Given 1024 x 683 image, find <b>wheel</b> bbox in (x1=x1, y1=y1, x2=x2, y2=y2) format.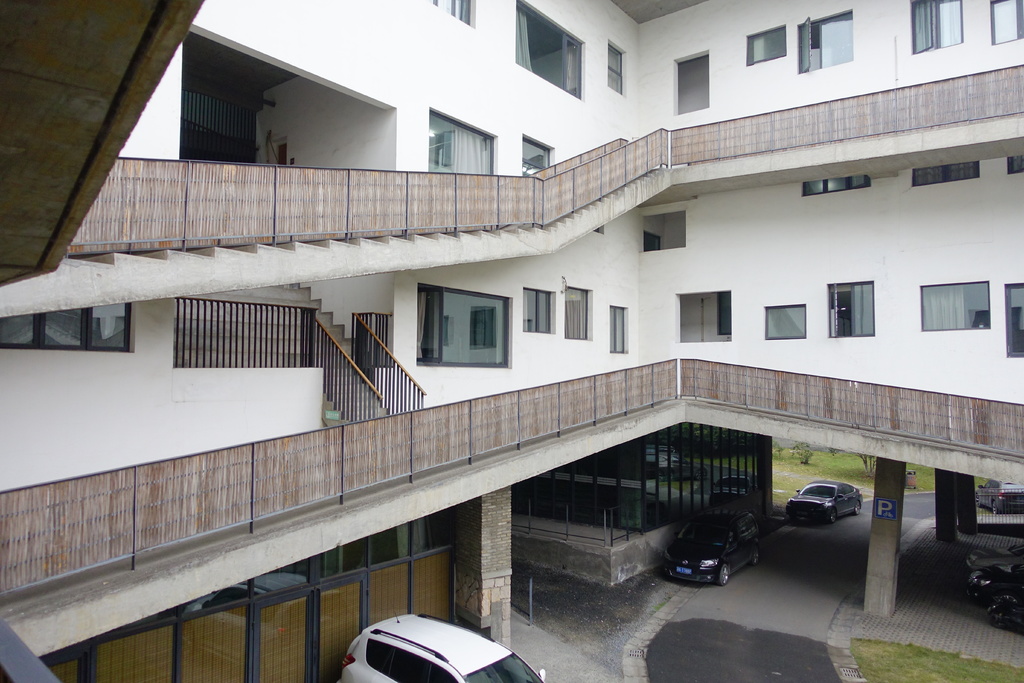
(x1=662, y1=471, x2=673, y2=481).
